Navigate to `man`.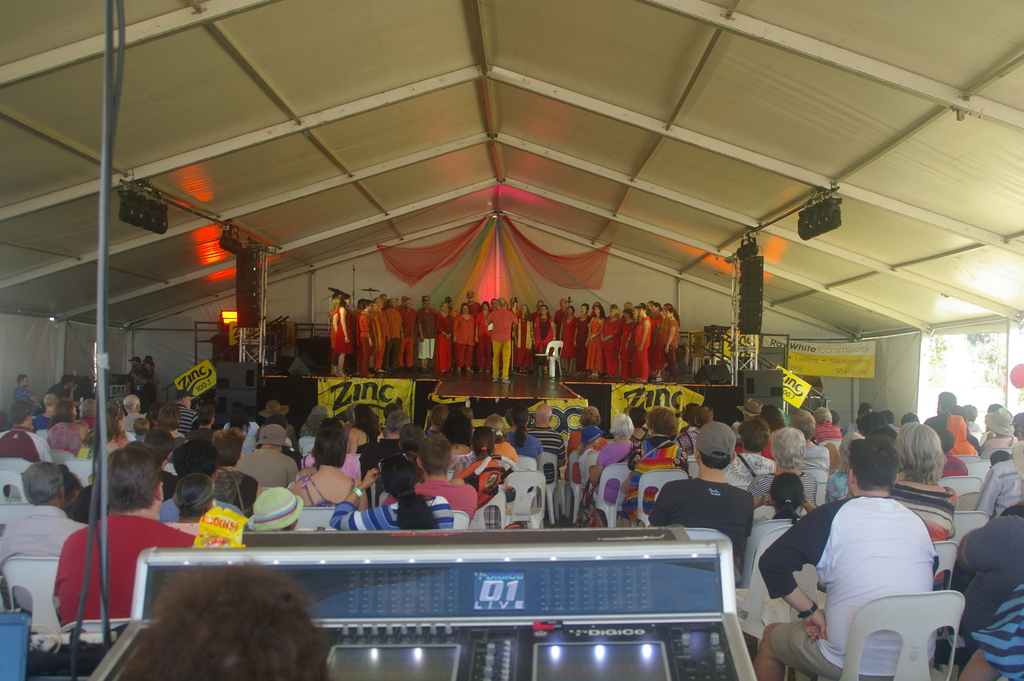
Navigation target: detection(527, 407, 564, 482).
